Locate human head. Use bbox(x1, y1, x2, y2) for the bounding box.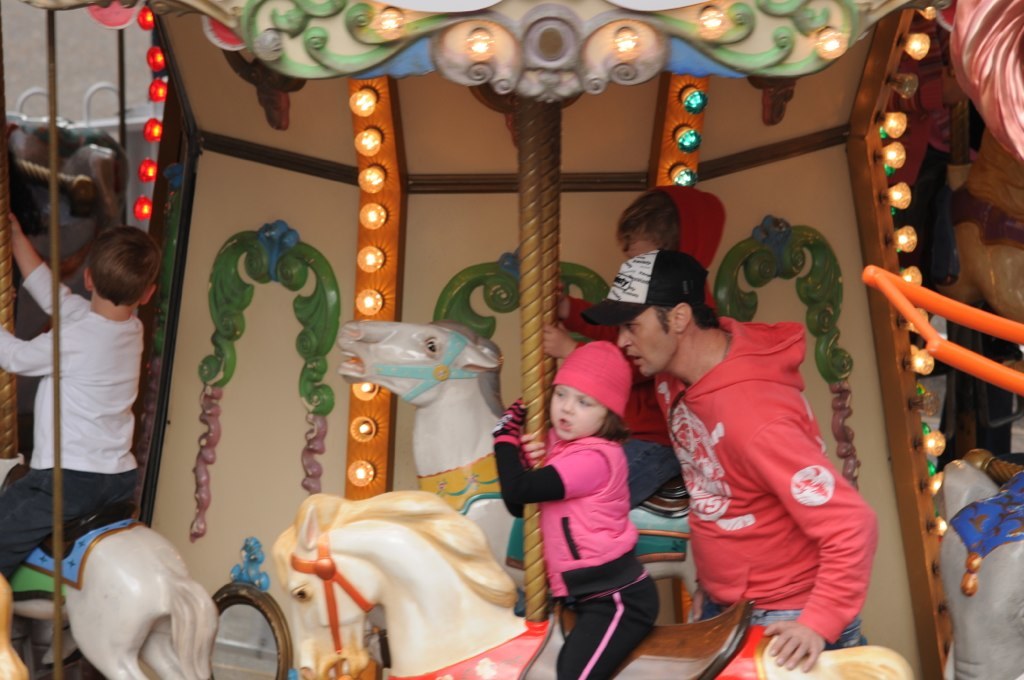
bbox(83, 225, 156, 319).
